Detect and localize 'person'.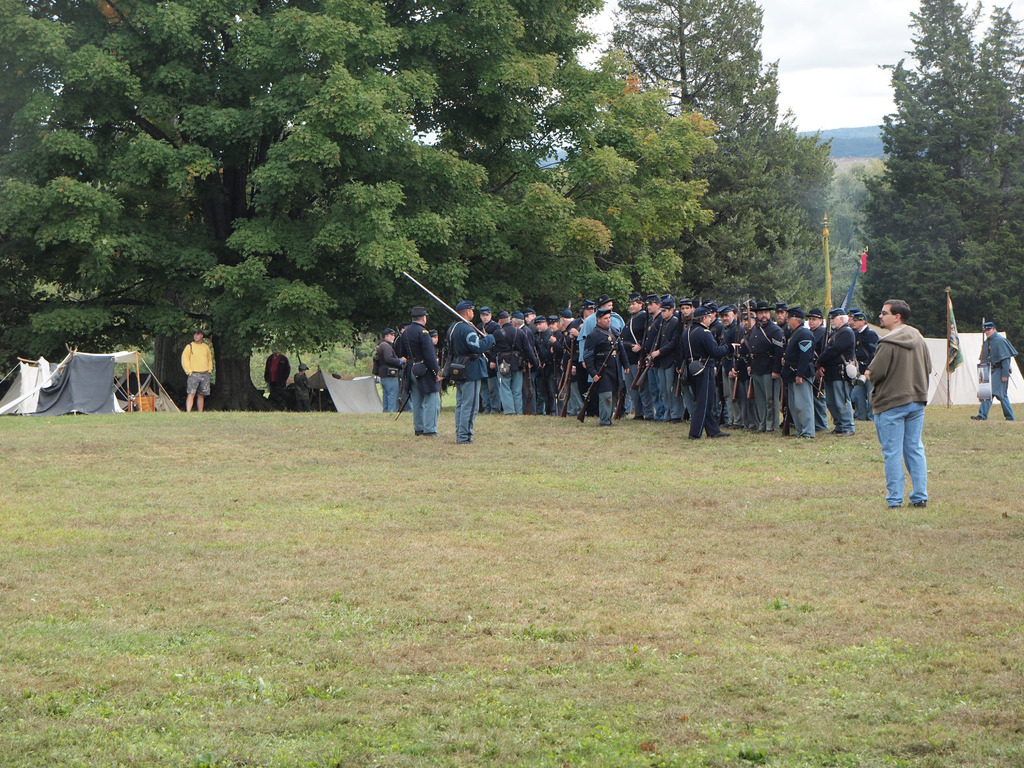
Localized at 863, 288, 945, 518.
